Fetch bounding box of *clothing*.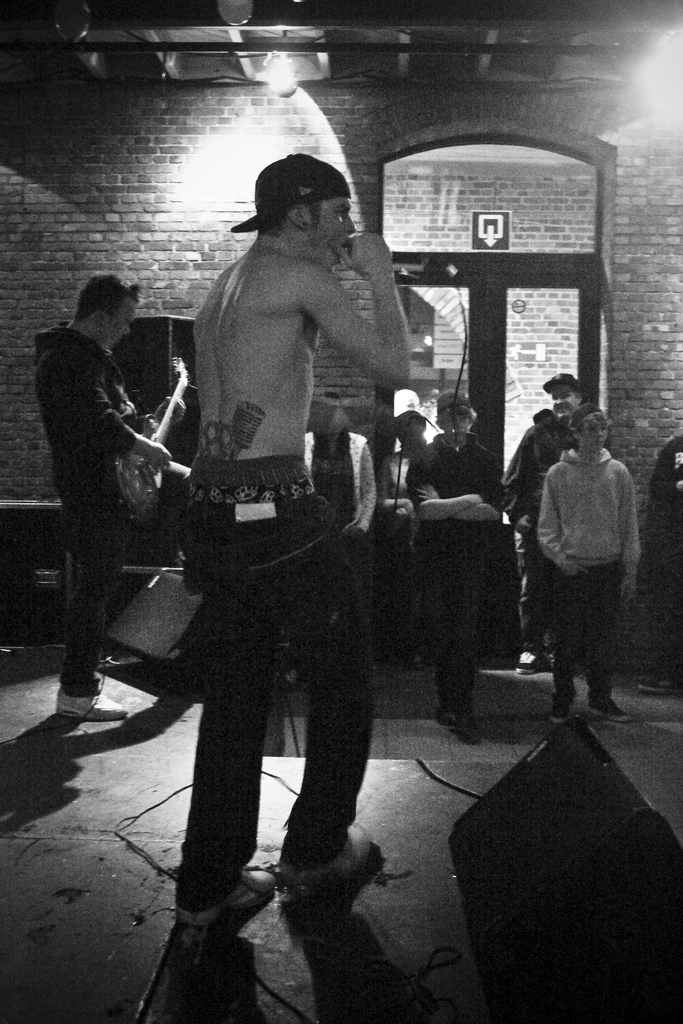
Bbox: crop(652, 433, 682, 680).
